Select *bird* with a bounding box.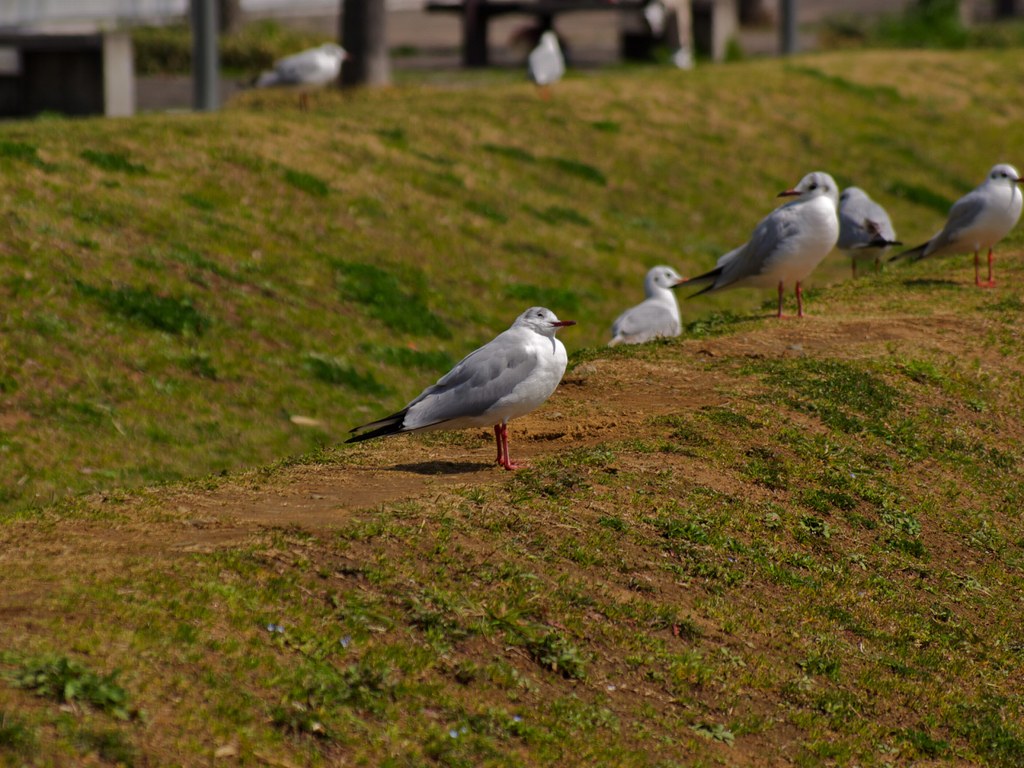
[x1=890, y1=161, x2=1023, y2=283].
